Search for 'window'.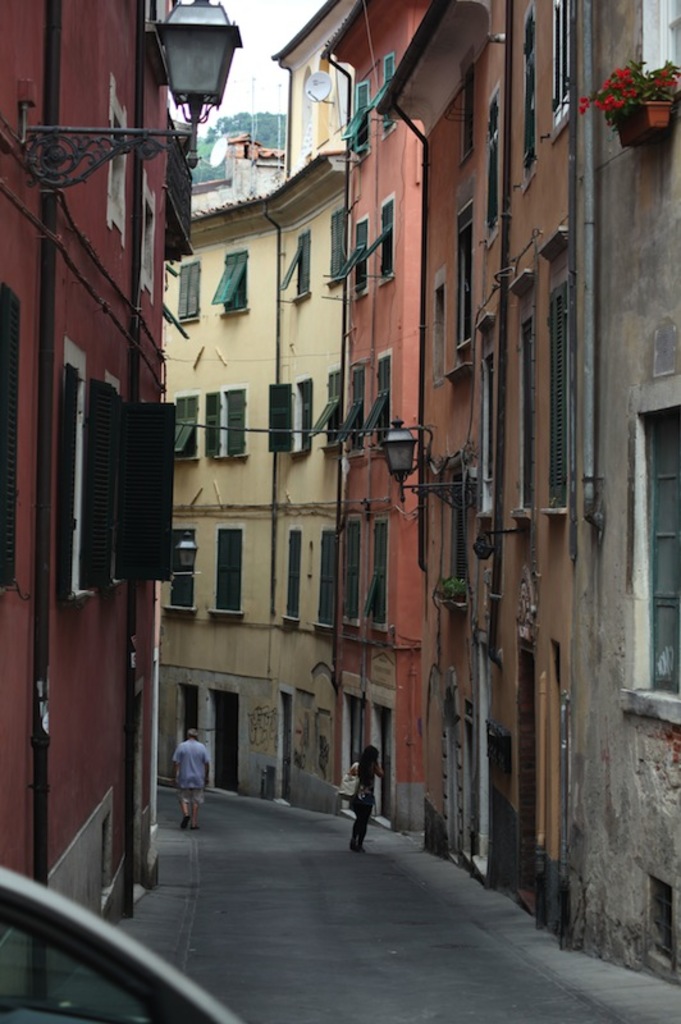
Found at left=315, top=527, right=337, bottom=625.
